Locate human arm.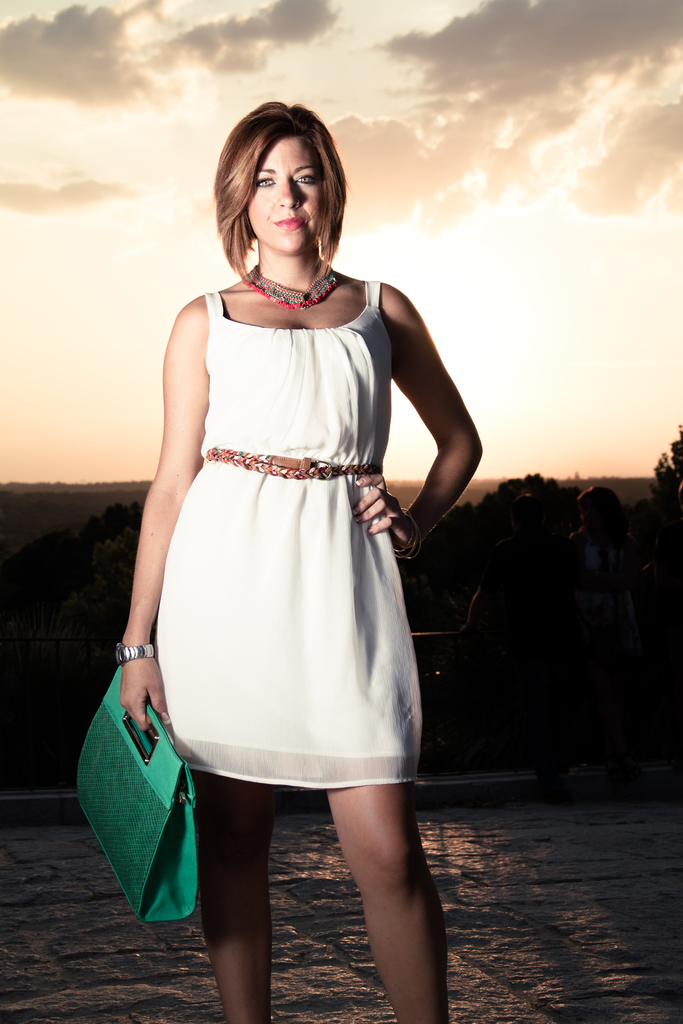
Bounding box: bbox=(376, 286, 480, 576).
